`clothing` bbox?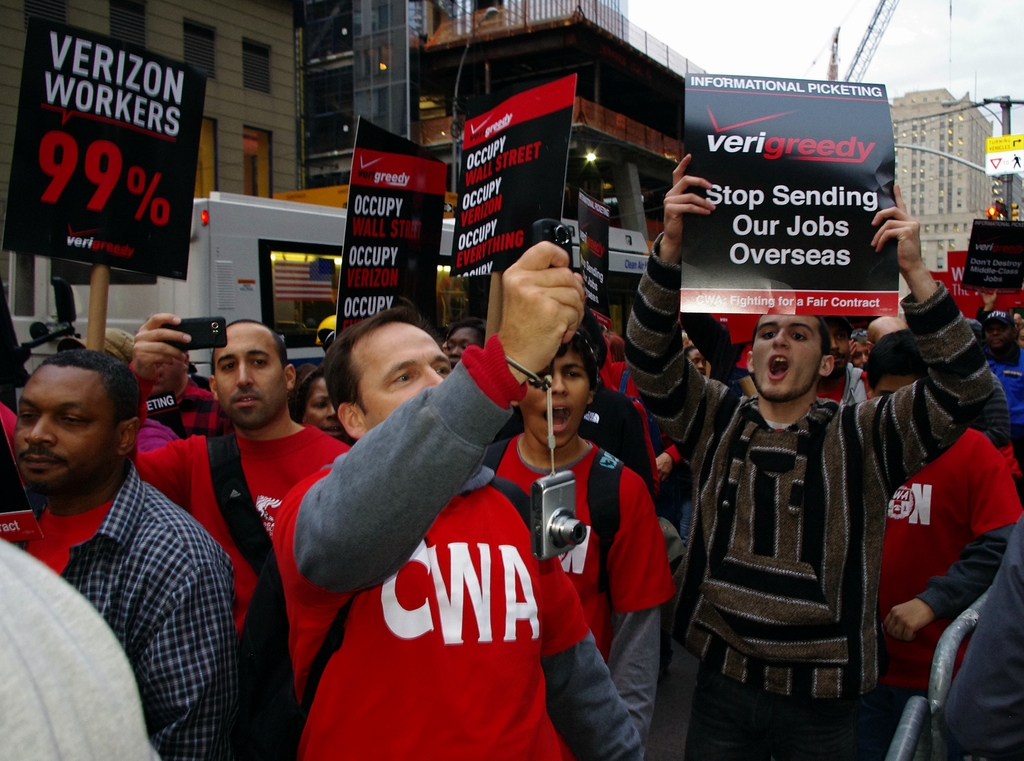
select_region(0, 534, 160, 760)
